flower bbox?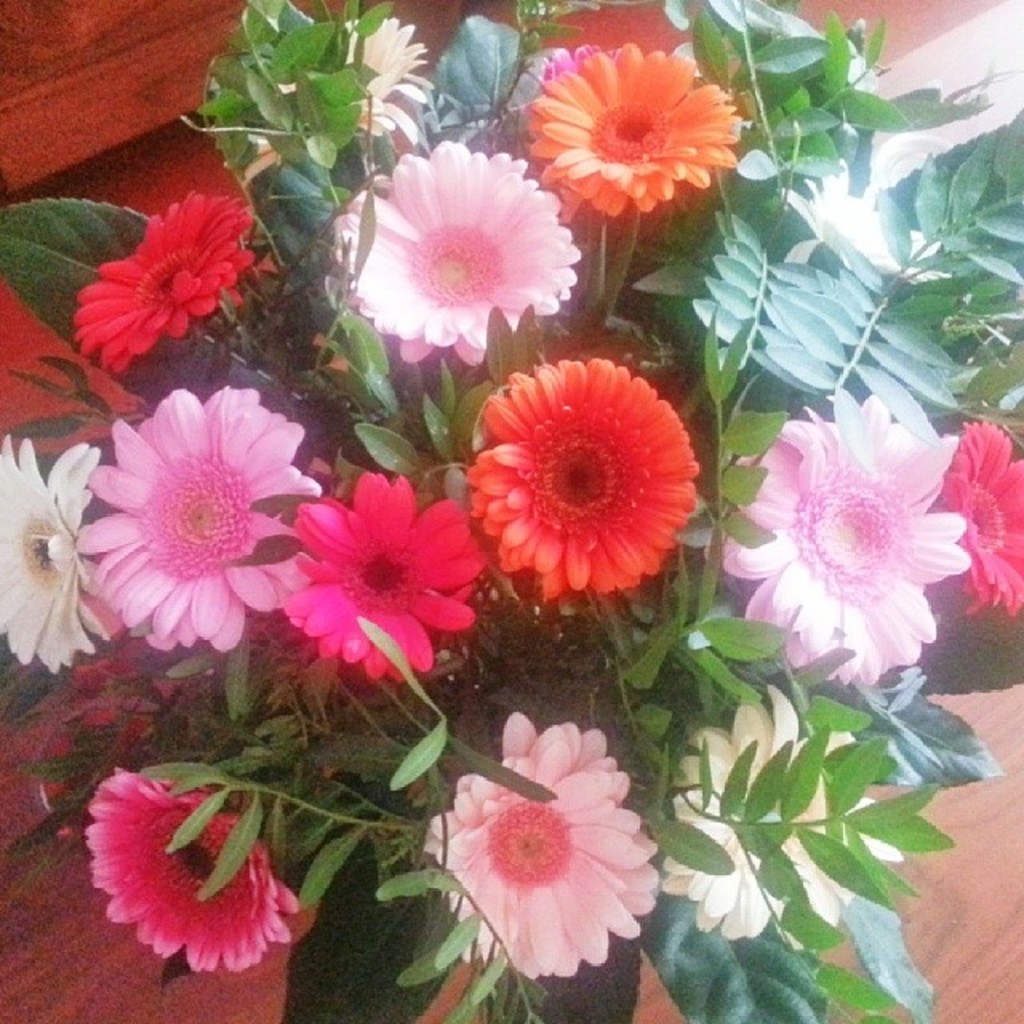
select_region(72, 379, 325, 658)
